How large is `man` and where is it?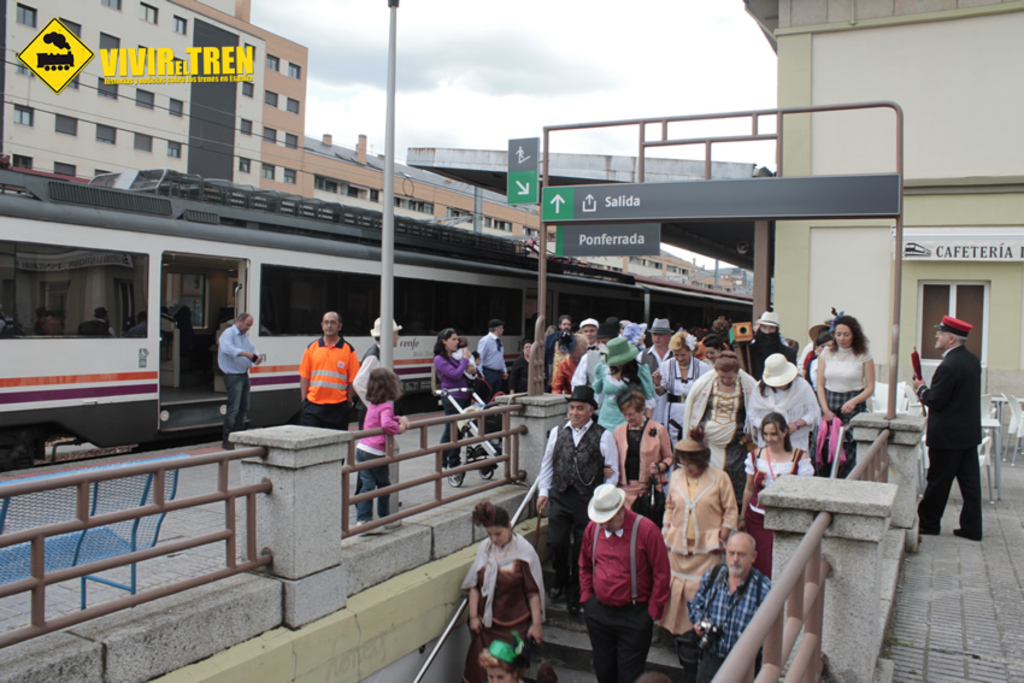
Bounding box: rect(636, 318, 672, 373).
